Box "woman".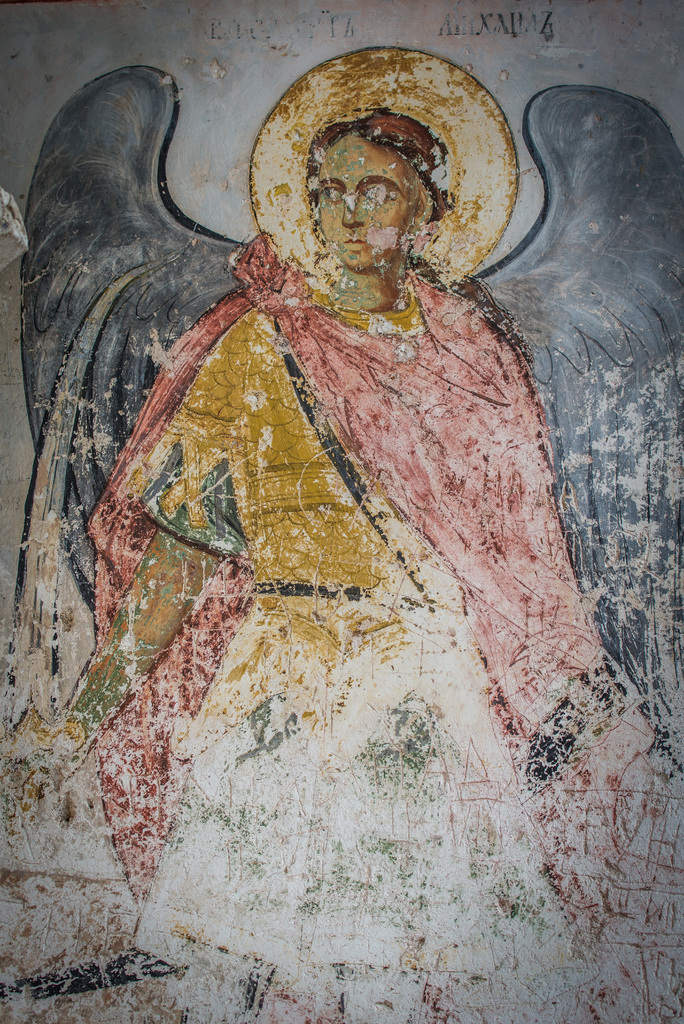
bbox=[38, 74, 662, 944].
